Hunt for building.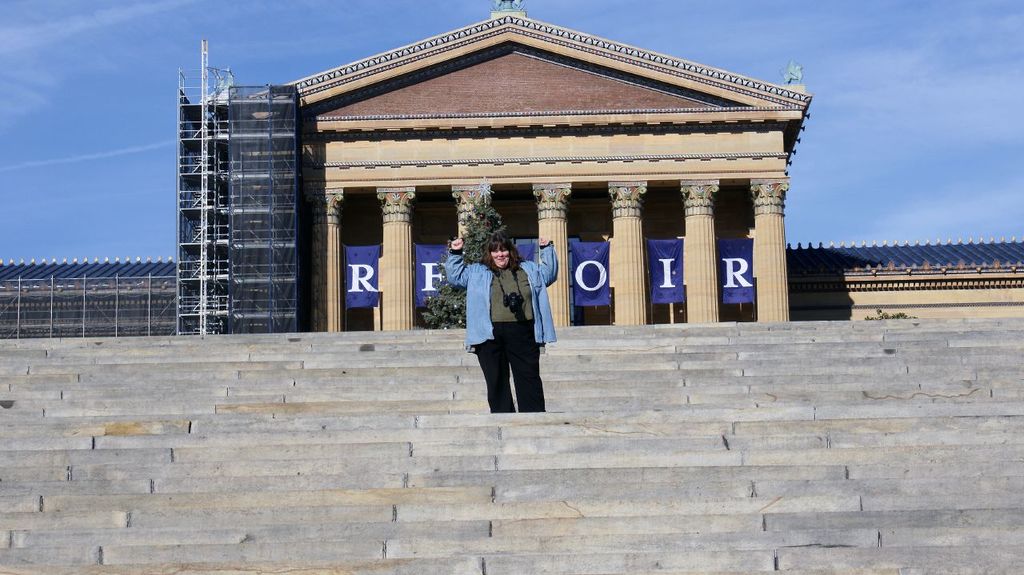
Hunted down at box=[166, 0, 814, 321].
